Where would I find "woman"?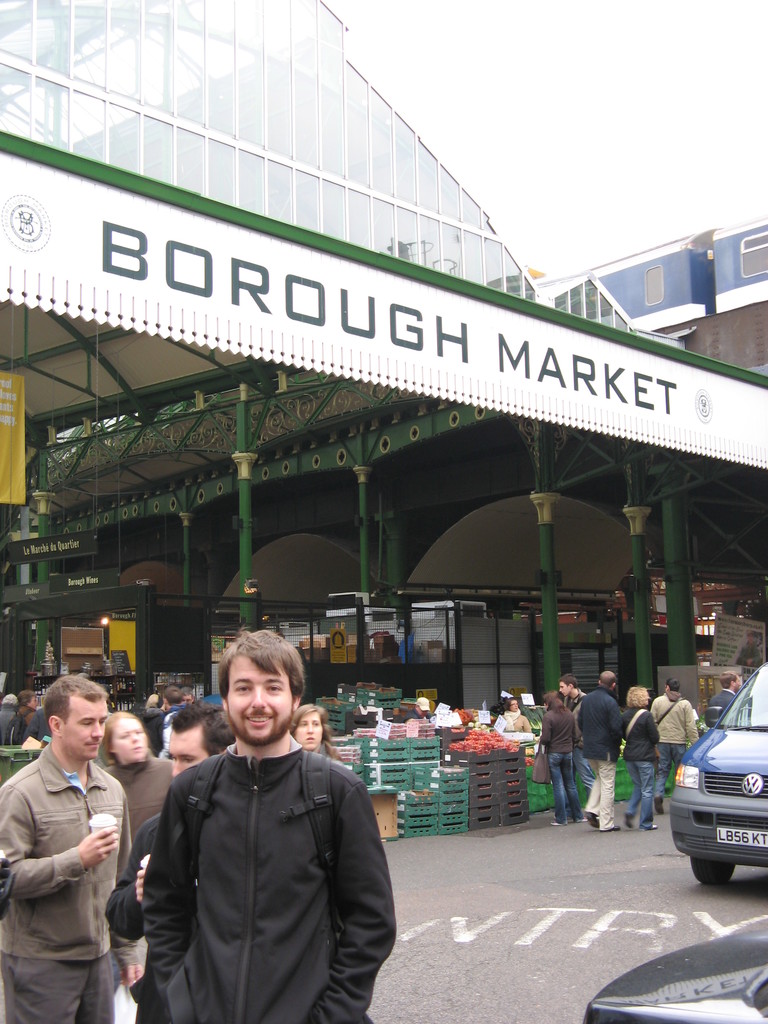
At <bbox>140, 692, 163, 757</bbox>.
